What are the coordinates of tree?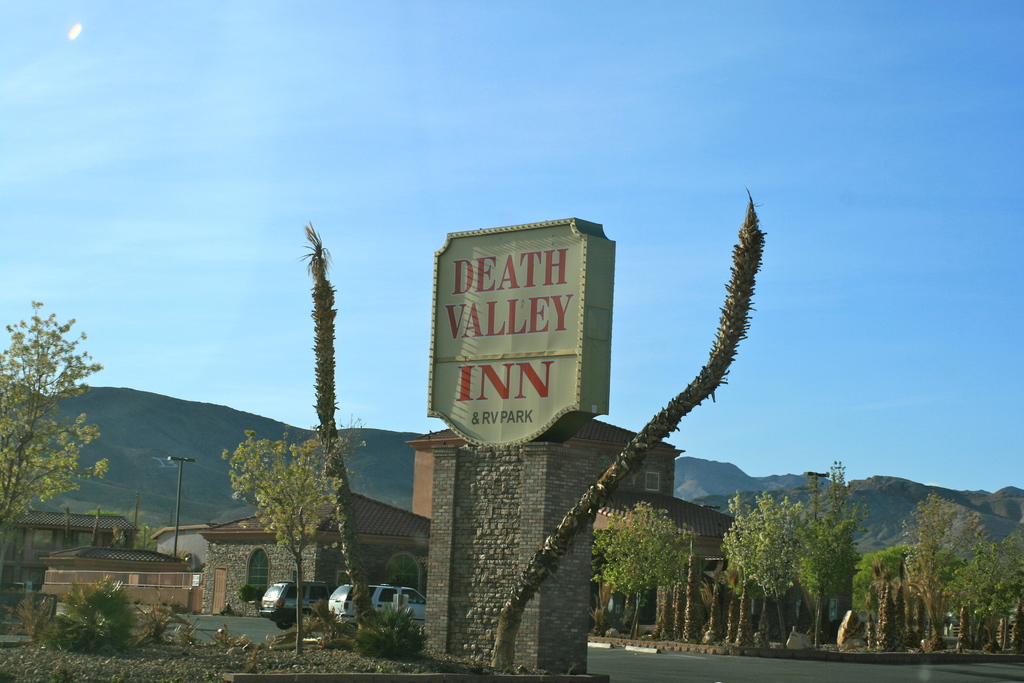
(303,223,392,643).
